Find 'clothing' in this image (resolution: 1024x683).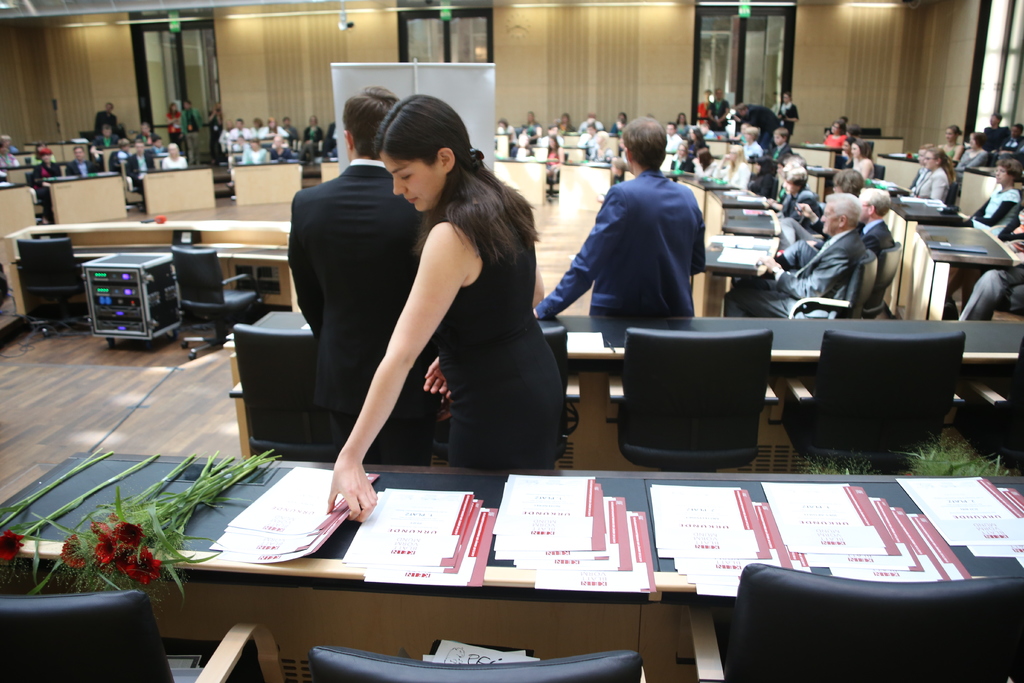
{"x1": 273, "y1": 149, "x2": 294, "y2": 163}.
